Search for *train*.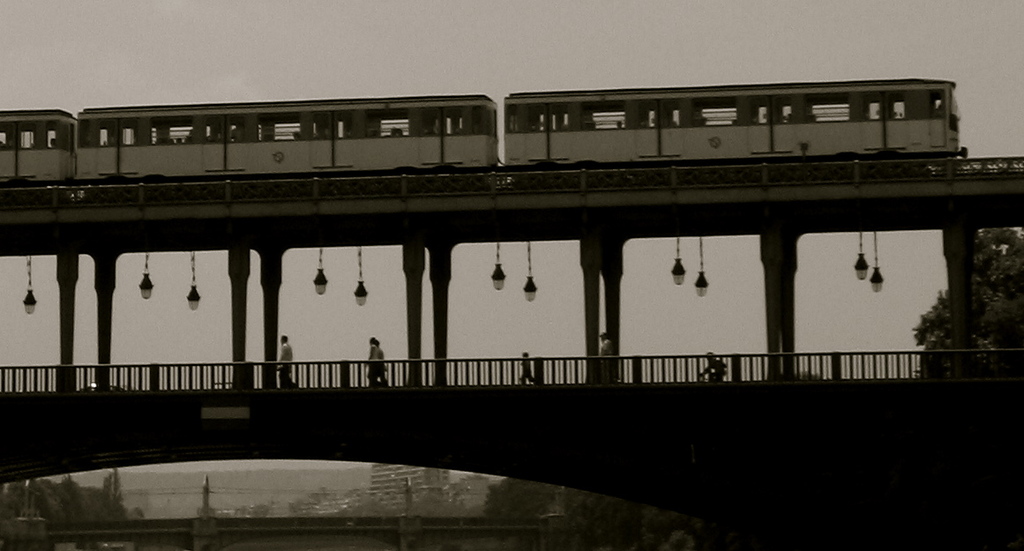
Found at 0, 78, 970, 183.
